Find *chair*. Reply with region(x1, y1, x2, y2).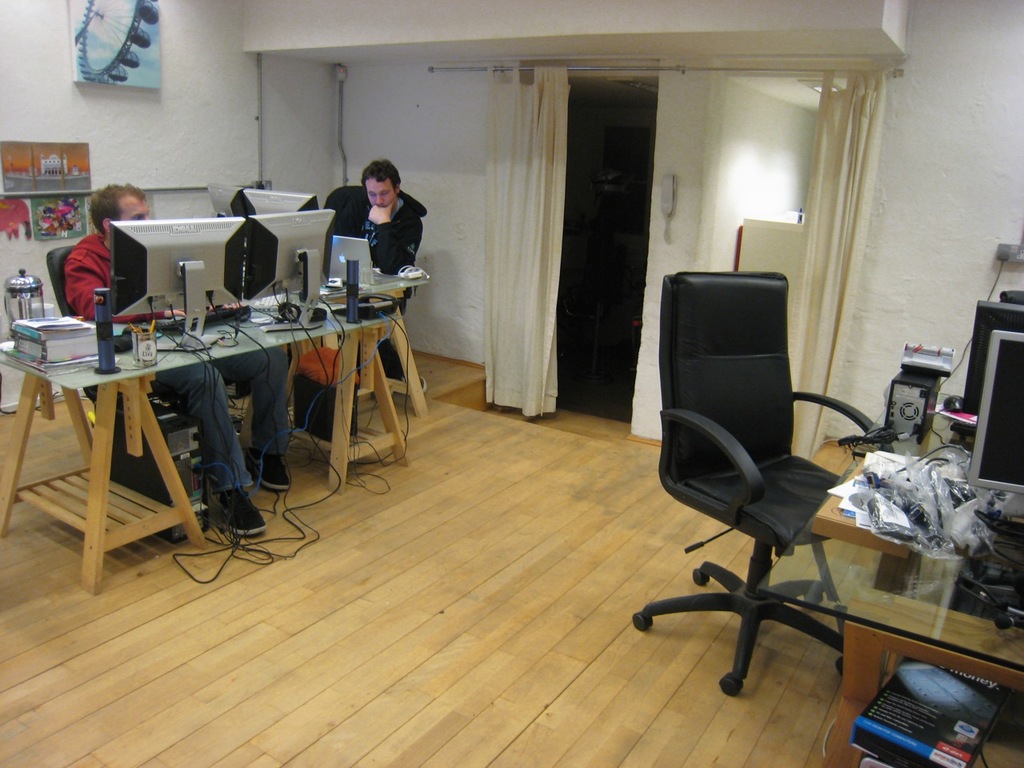
region(38, 236, 97, 404).
